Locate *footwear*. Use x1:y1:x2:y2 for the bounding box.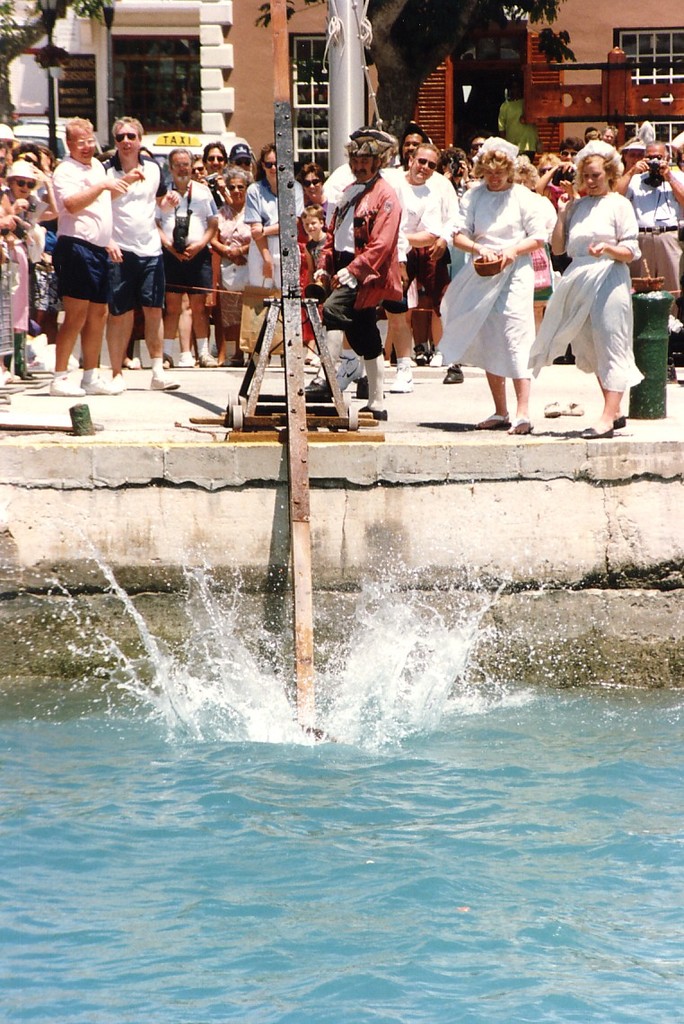
466:416:508:430.
